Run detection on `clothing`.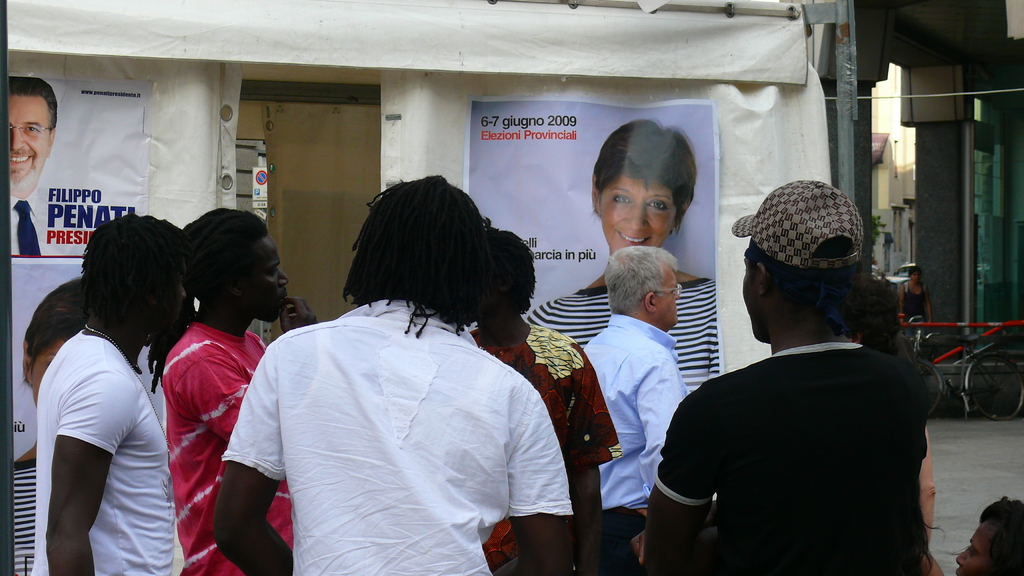
Result: 529,277,717,392.
